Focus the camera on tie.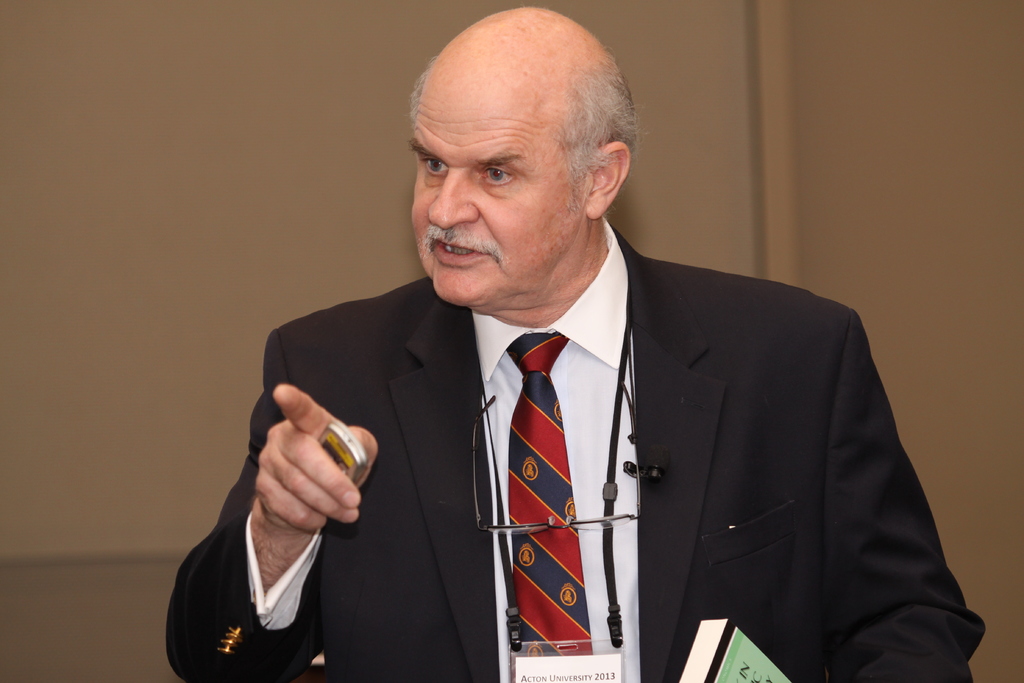
Focus region: [left=504, top=329, right=596, bottom=682].
